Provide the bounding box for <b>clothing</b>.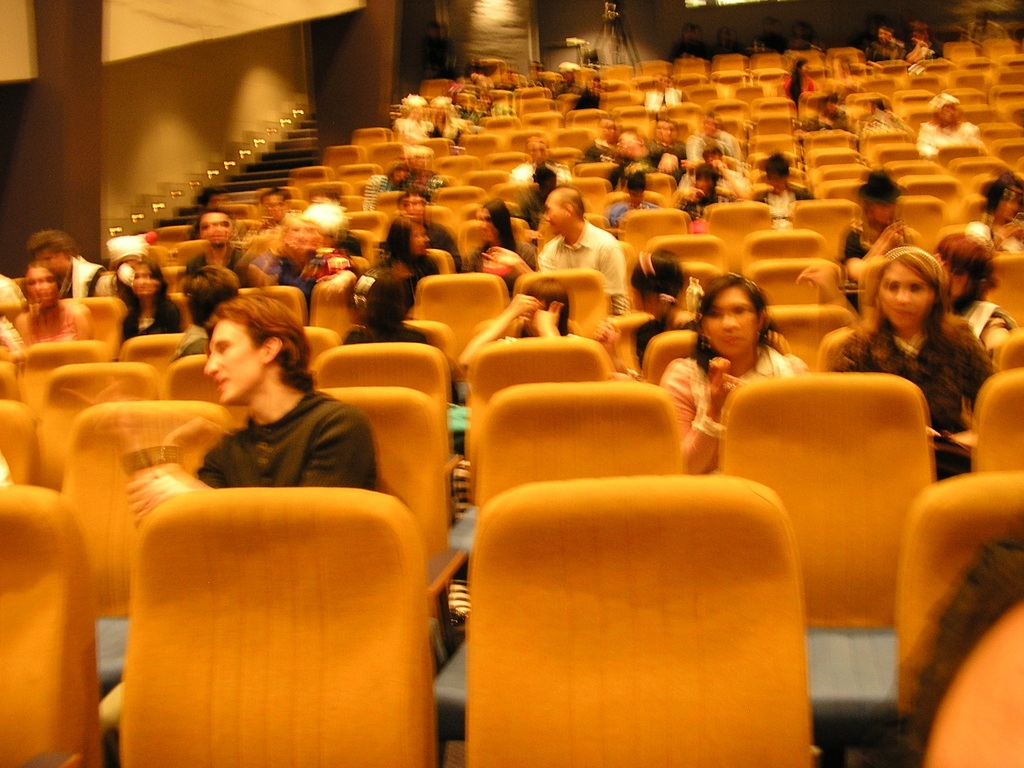
box(659, 355, 810, 470).
